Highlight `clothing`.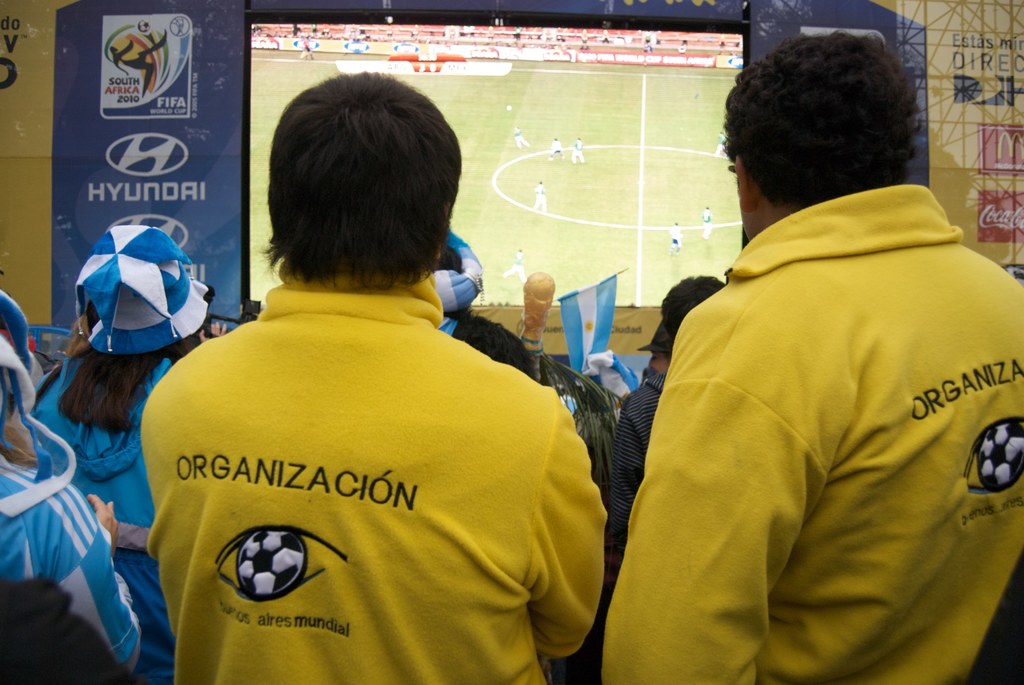
Highlighted region: crop(0, 290, 147, 684).
